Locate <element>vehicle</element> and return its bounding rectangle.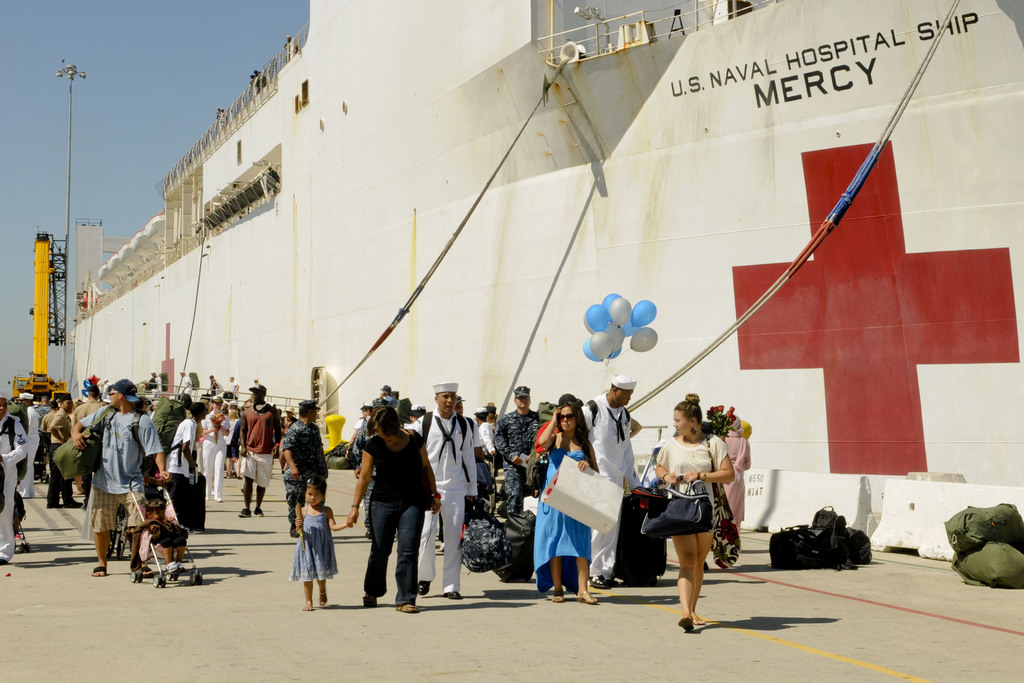
detection(68, 0, 1023, 511).
